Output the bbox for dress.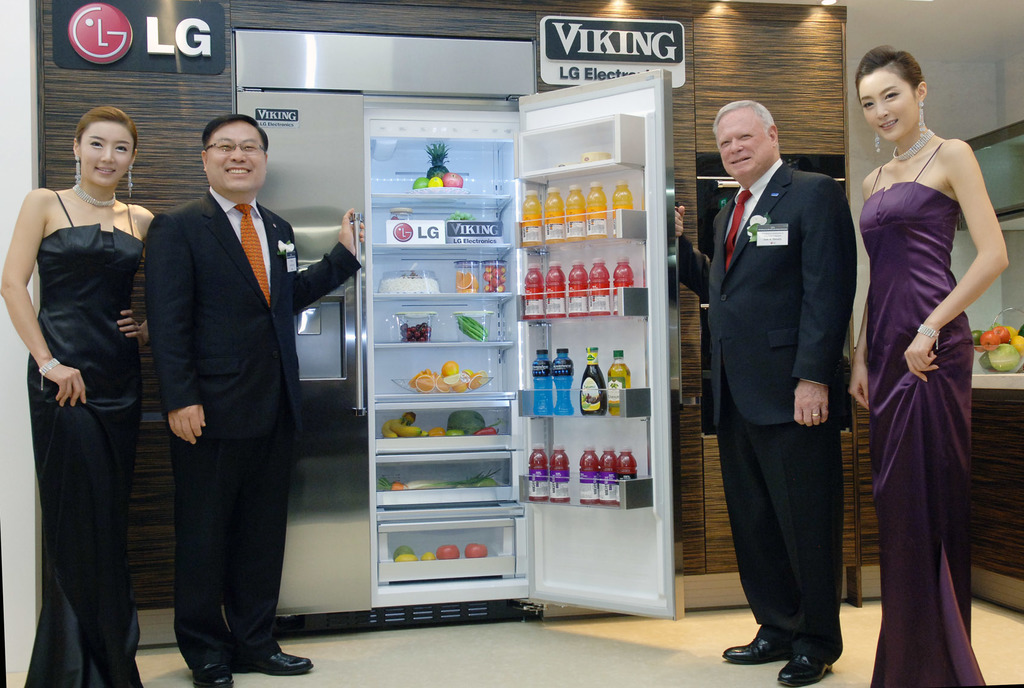
region(858, 142, 981, 685).
